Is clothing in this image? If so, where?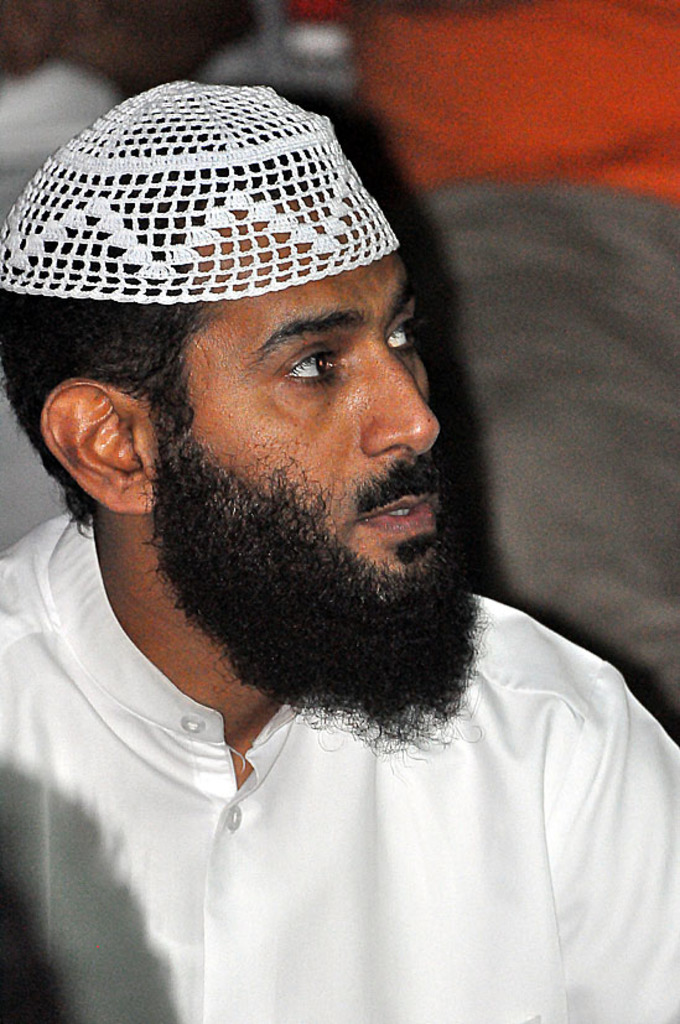
Yes, at 0:485:679:1017.
